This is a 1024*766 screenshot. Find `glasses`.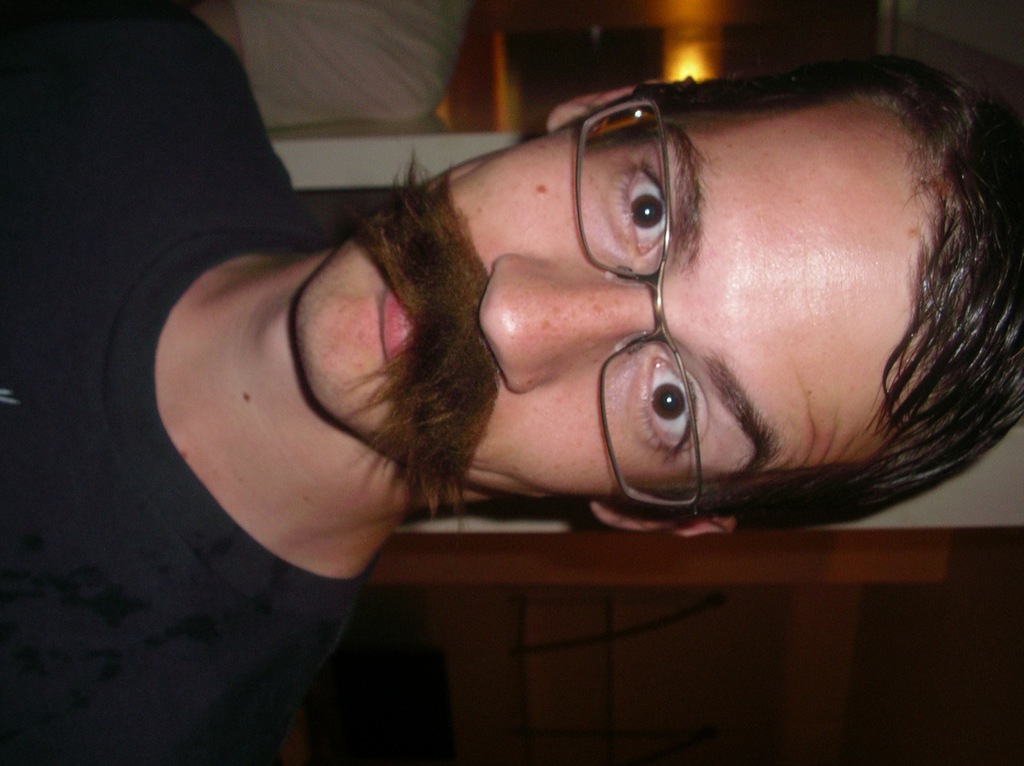
Bounding box: [571,93,711,523].
